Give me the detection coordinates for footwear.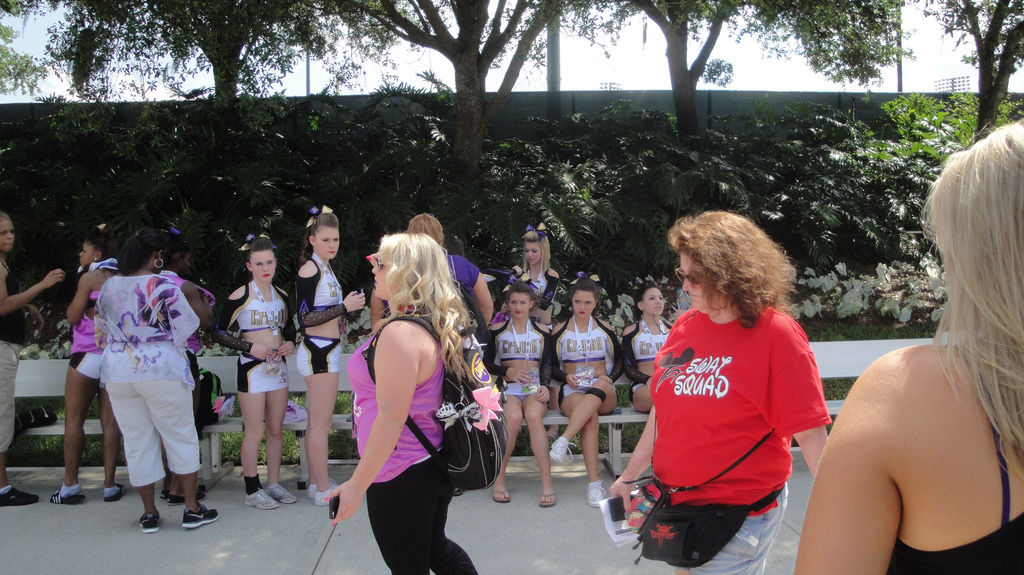
region(0, 484, 51, 503).
